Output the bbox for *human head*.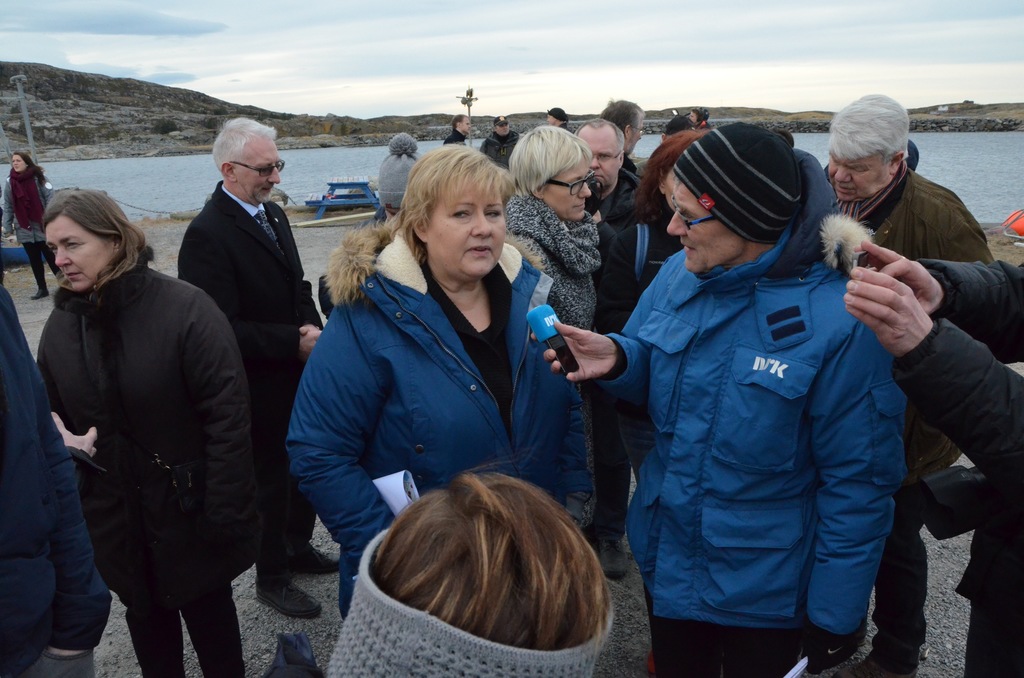
l=508, t=126, r=591, b=221.
